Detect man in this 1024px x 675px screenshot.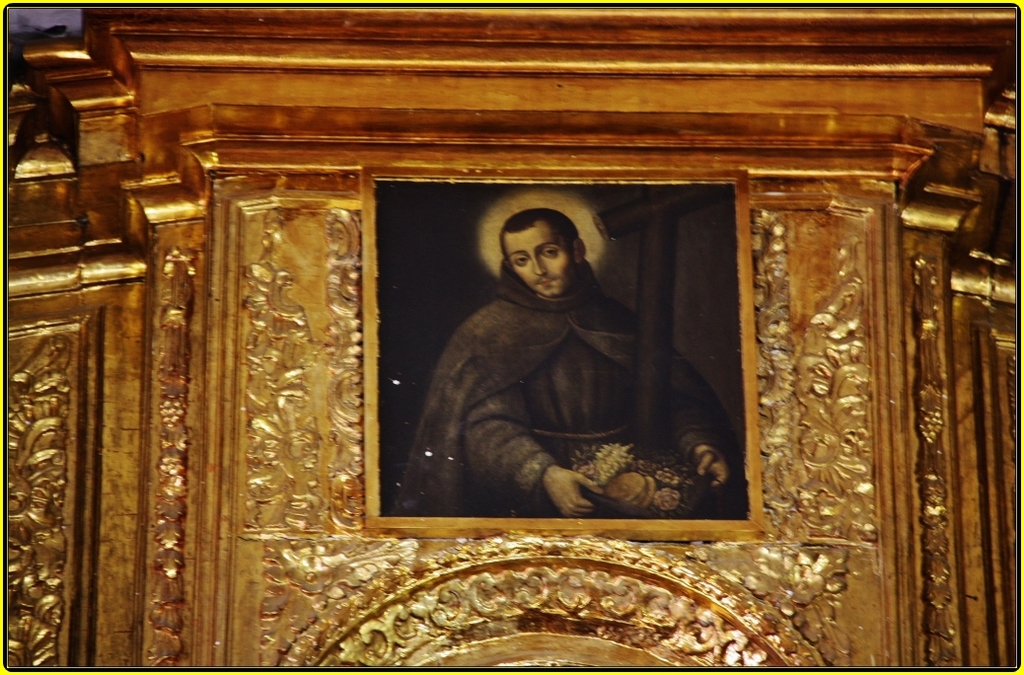
Detection: box(385, 202, 745, 519).
